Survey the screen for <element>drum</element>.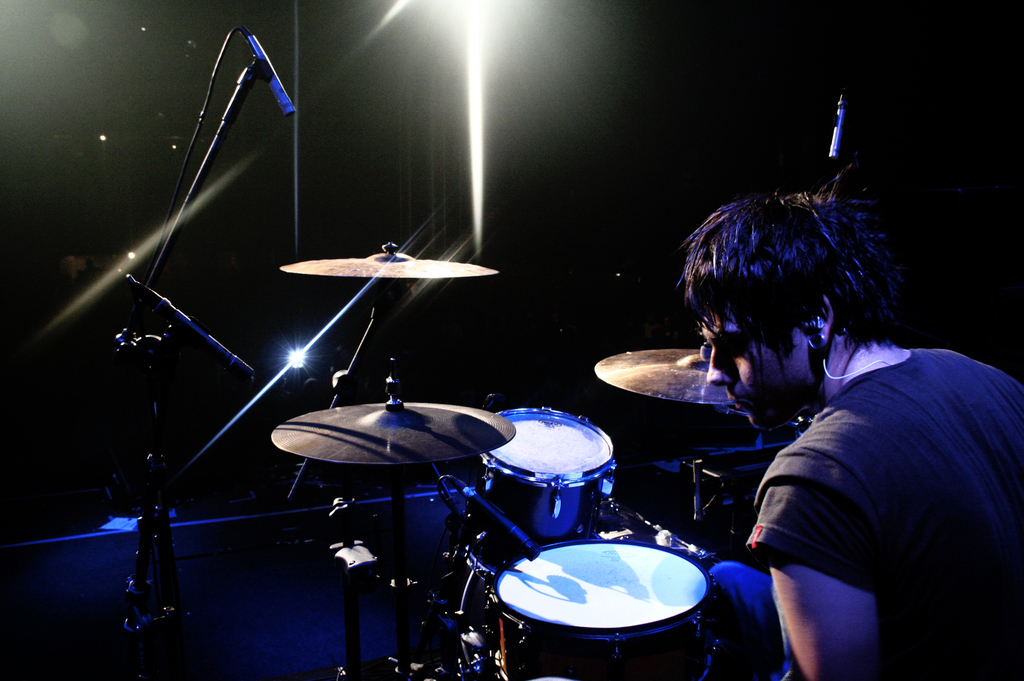
Survey found: left=480, top=515, right=753, bottom=655.
